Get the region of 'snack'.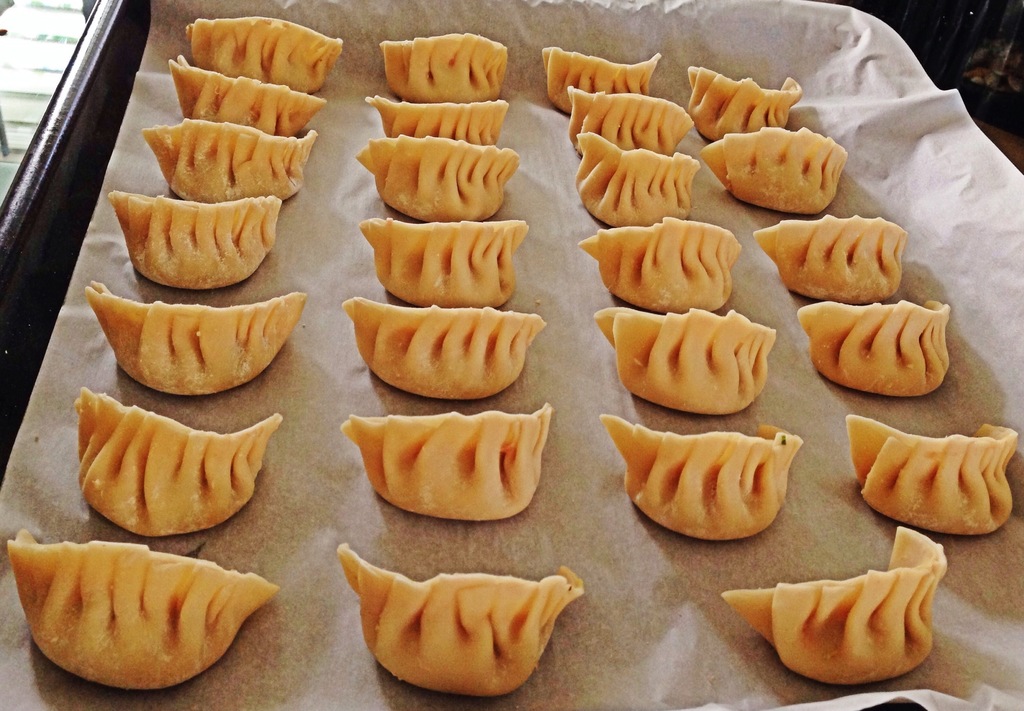
(left=546, top=48, right=663, bottom=112).
